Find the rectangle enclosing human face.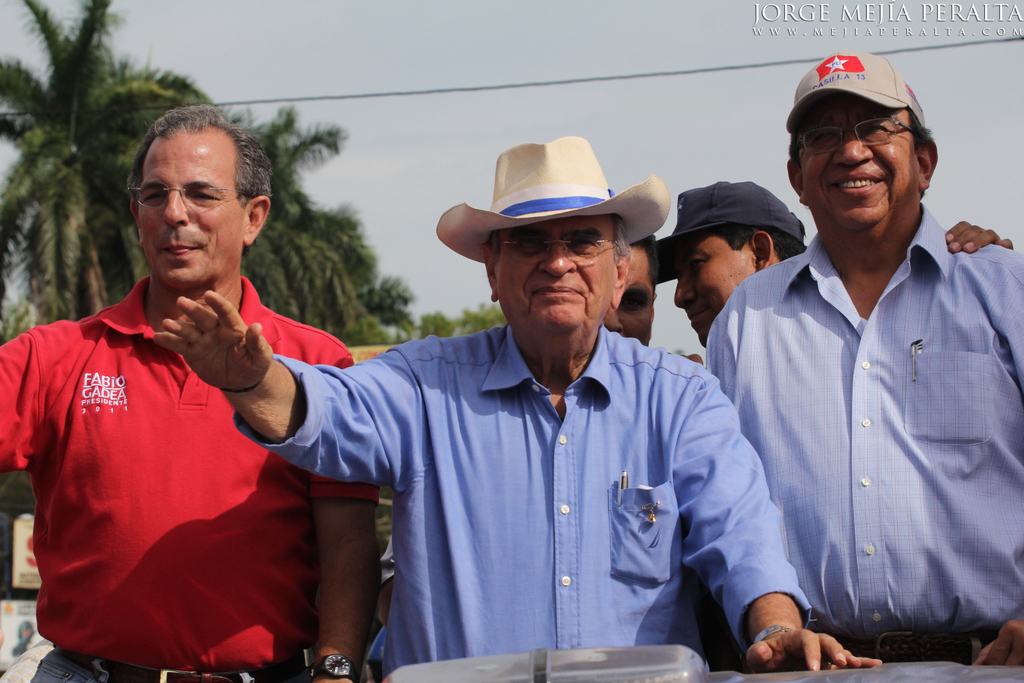
x1=799 y1=103 x2=916 y2=236.
